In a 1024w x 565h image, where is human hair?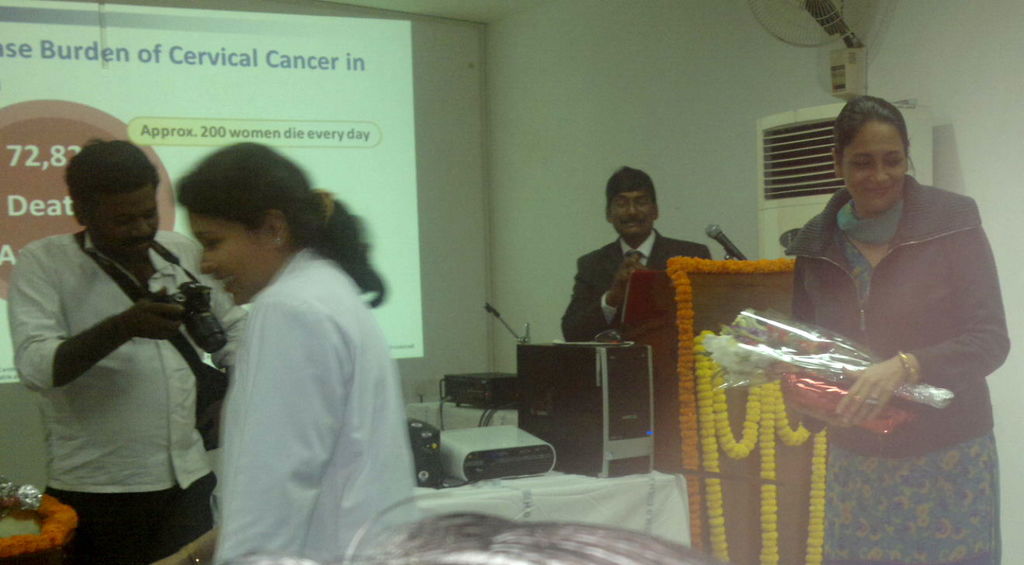
box(64, 132, 162, 222).
